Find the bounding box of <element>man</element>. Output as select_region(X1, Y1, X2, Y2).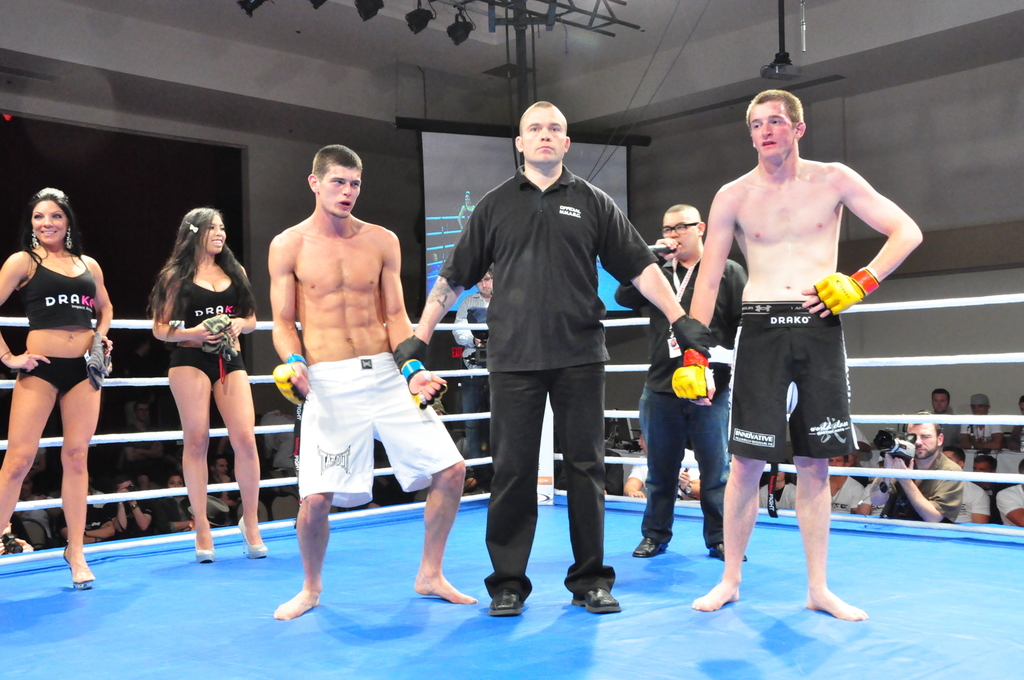
select_region(973, 376, 1003, 442).
